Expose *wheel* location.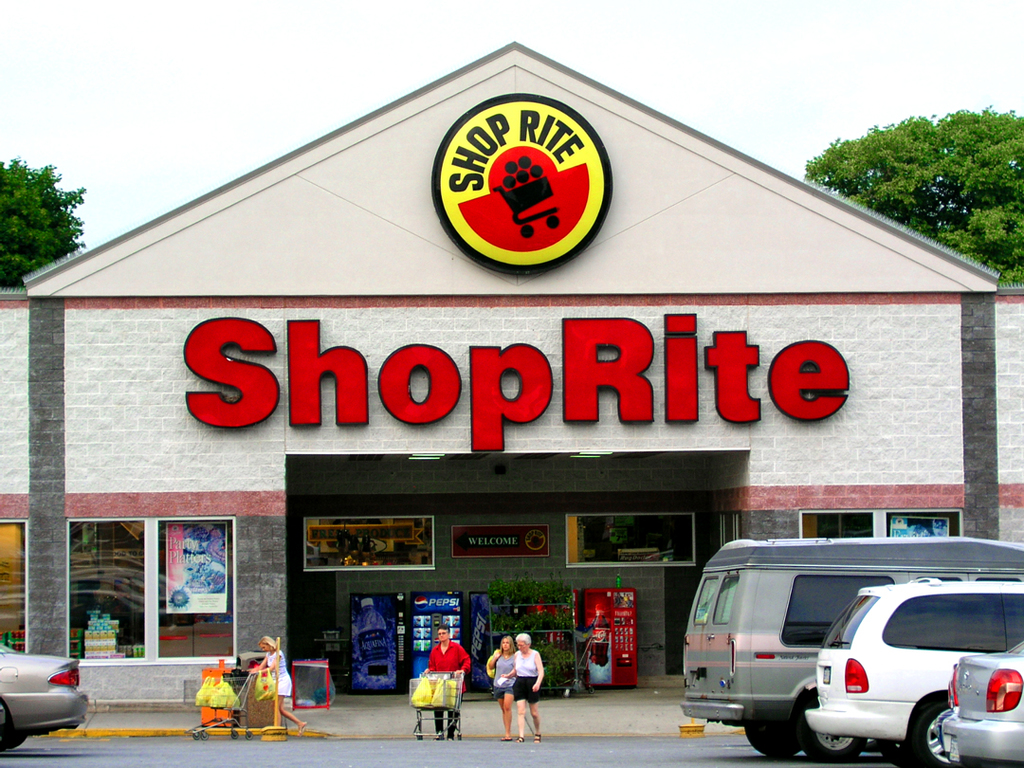
Exposed at <box>745,719,806,759</box>.
